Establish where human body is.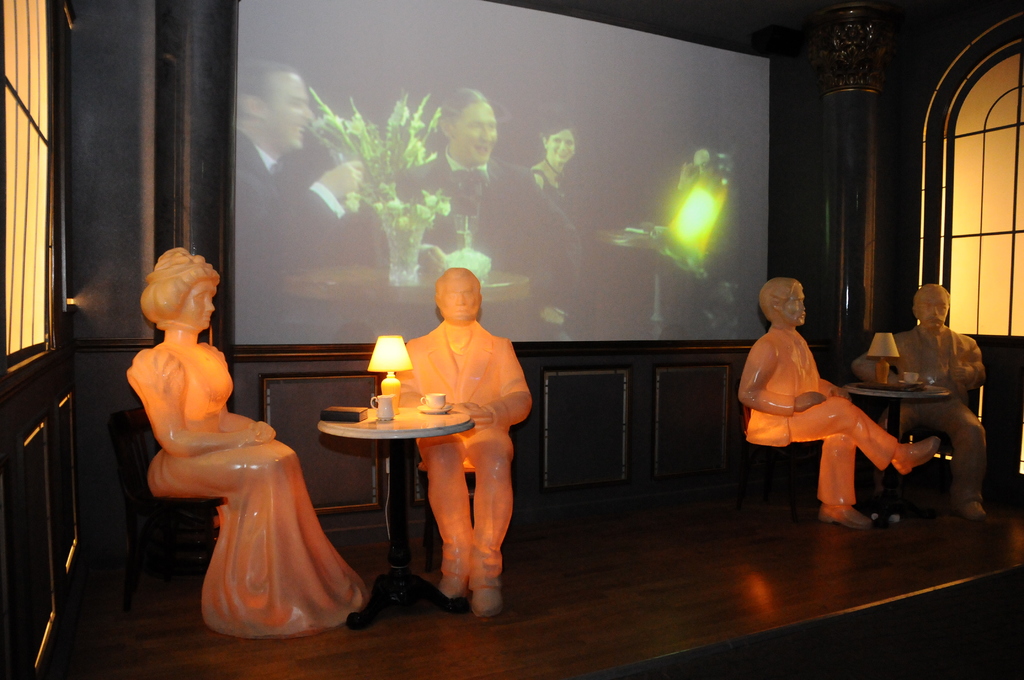
Established at (x1=232, y1=64, x2=388, y2=345).
